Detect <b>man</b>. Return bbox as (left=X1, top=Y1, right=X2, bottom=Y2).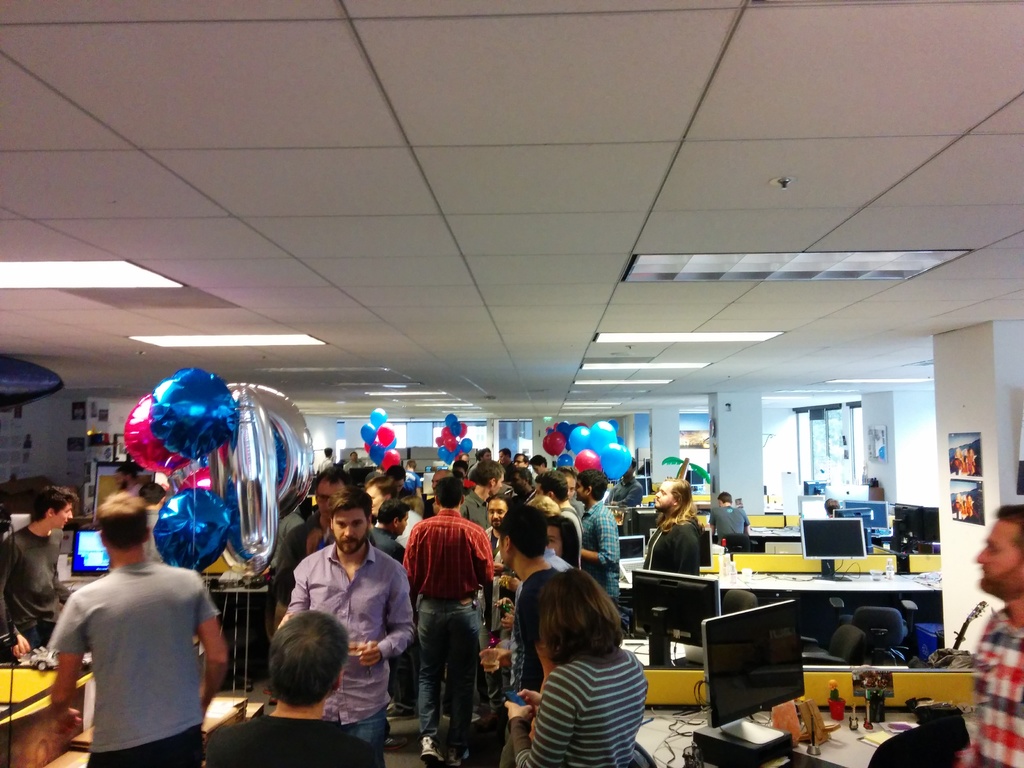
(left=263, top=500, right=308, bottom=708).
